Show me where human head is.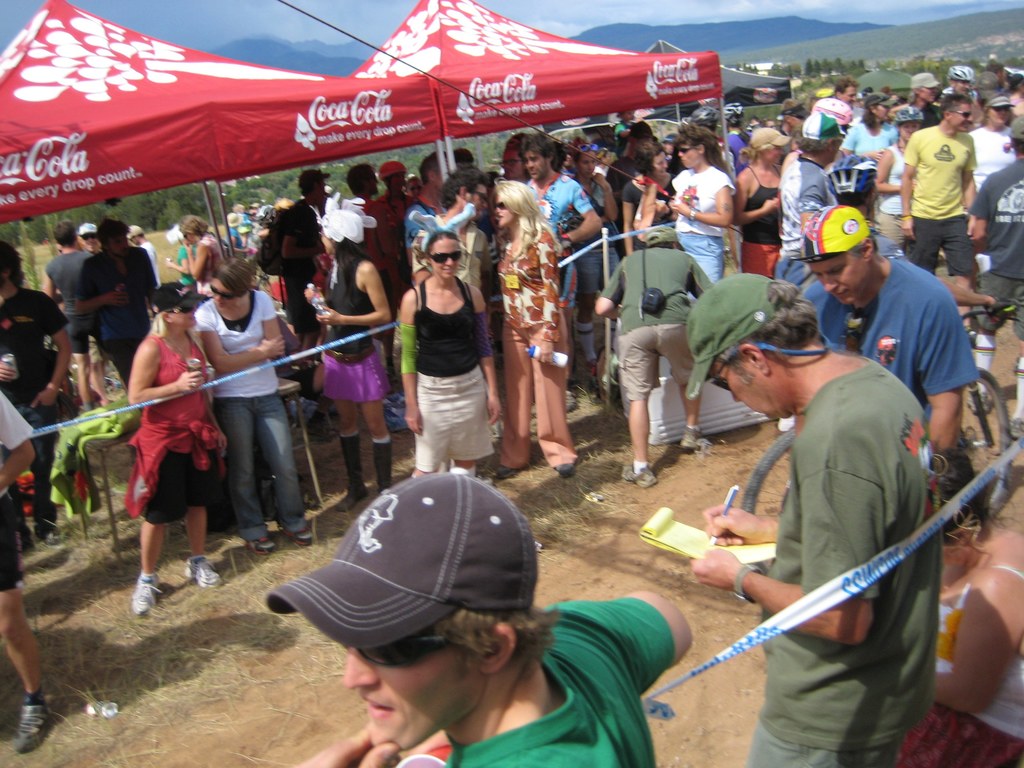
human head is at (left=803, top=207, right=881, bottom=312).
